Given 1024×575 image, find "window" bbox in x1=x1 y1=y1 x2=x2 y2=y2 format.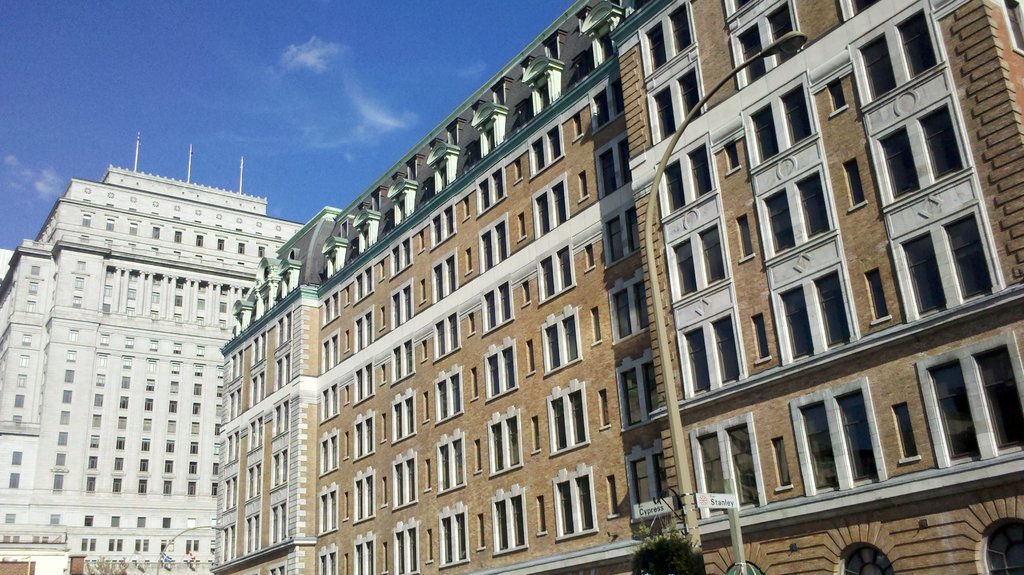
x1=840 y1=547 x2=893 y2=574.
